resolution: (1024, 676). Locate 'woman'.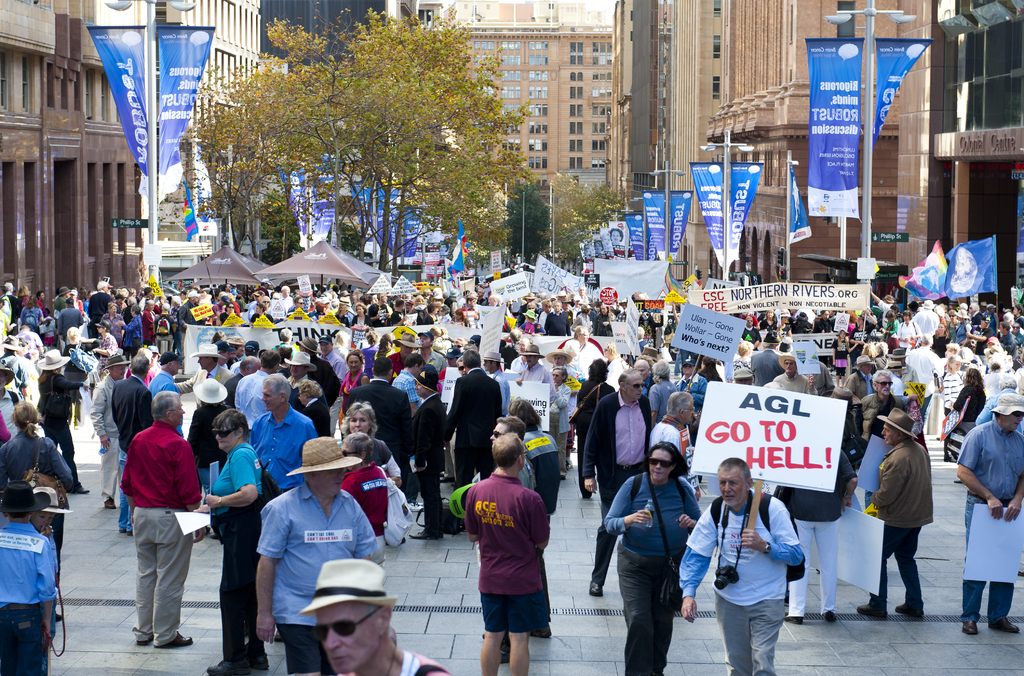
<box>248,303,274,328</box>.
